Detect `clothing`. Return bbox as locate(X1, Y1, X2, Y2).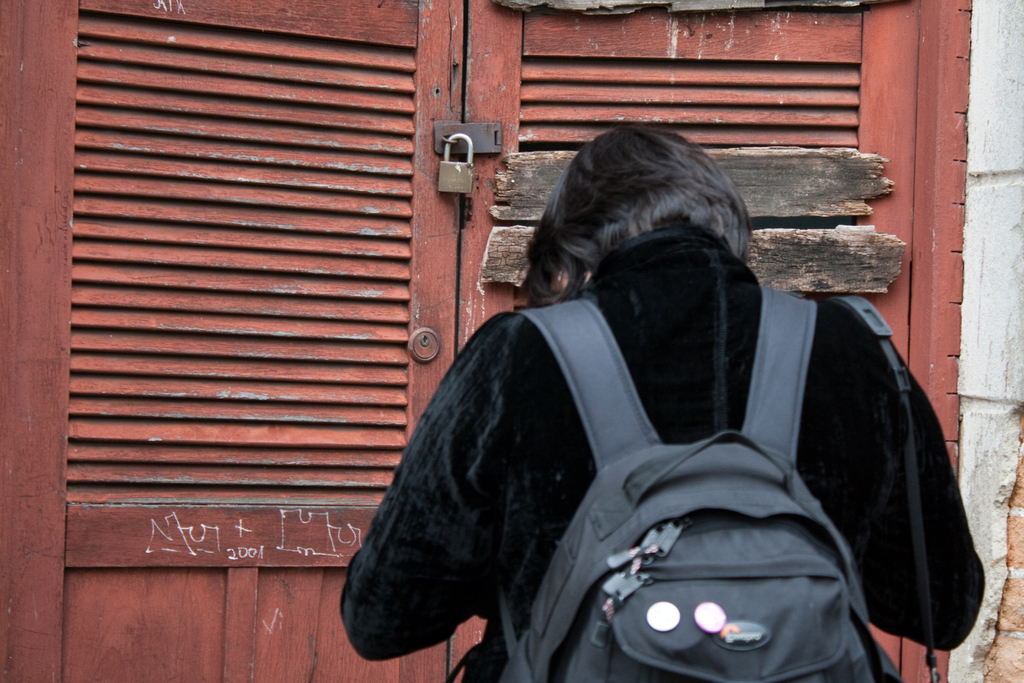
locate(363, 116, 984, 682).
